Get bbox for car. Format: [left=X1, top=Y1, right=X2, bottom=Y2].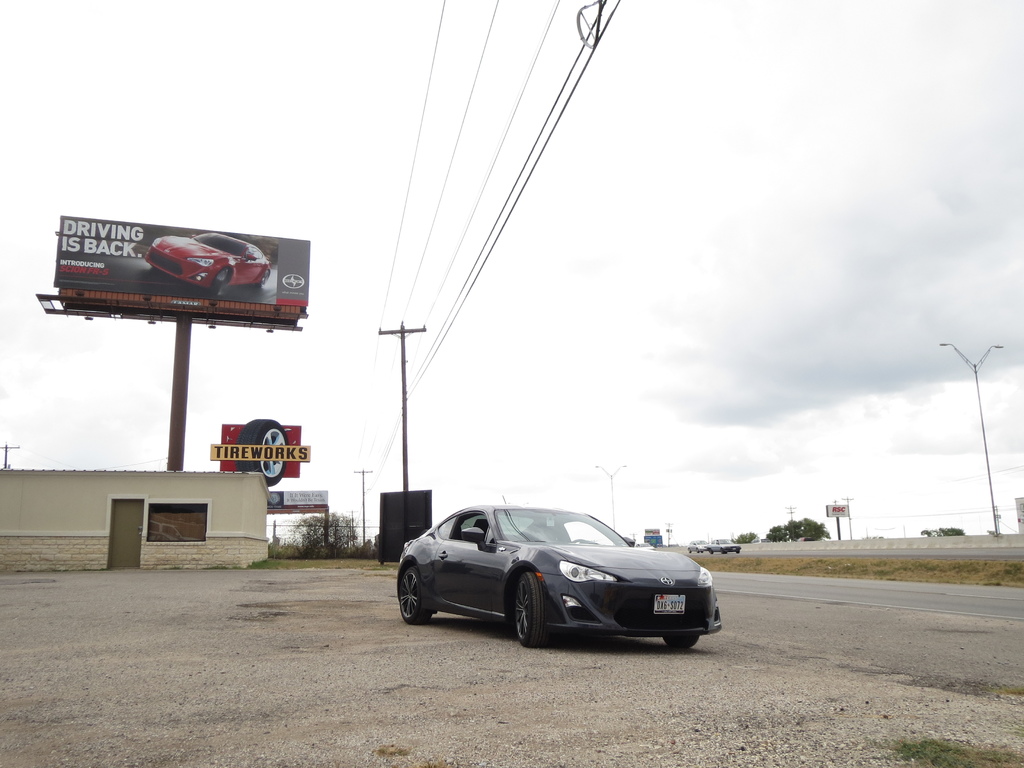
[left=685, top=538, right=703, bottom=549].
